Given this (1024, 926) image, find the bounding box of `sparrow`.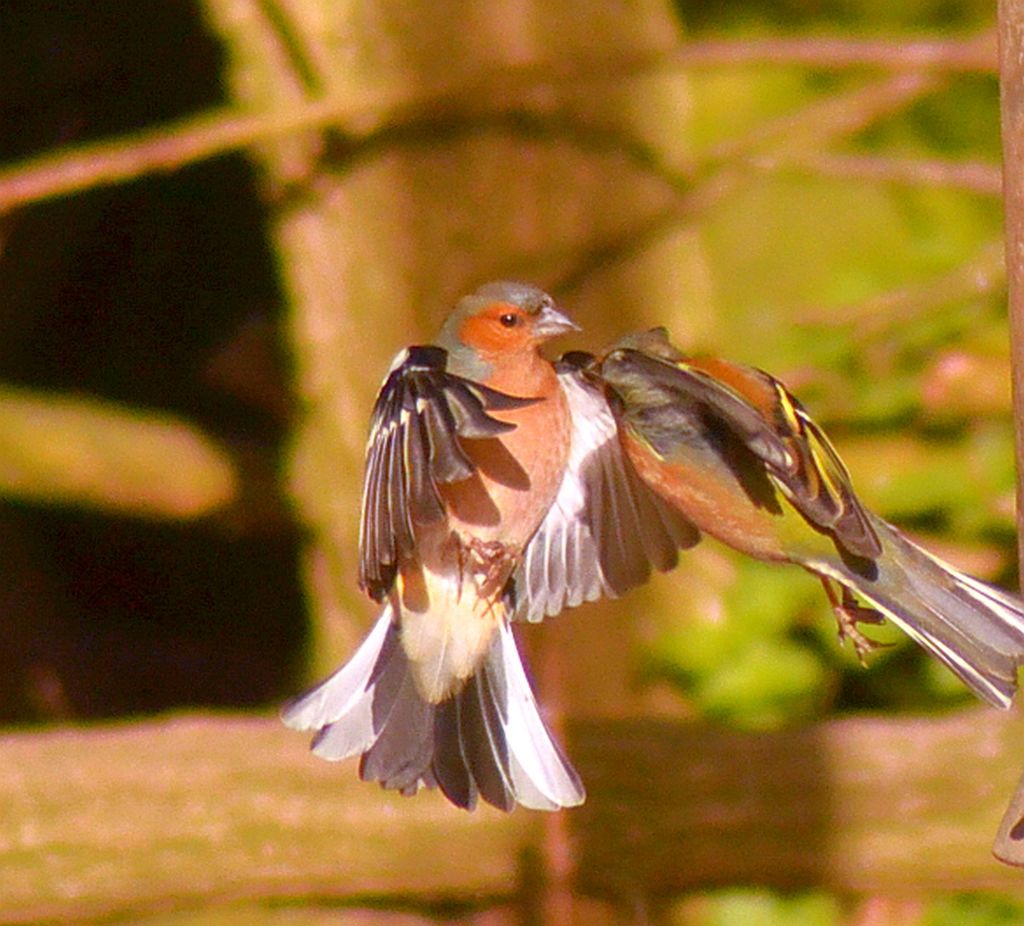
<bbox>268, 274, 801, 809</bbox>.
